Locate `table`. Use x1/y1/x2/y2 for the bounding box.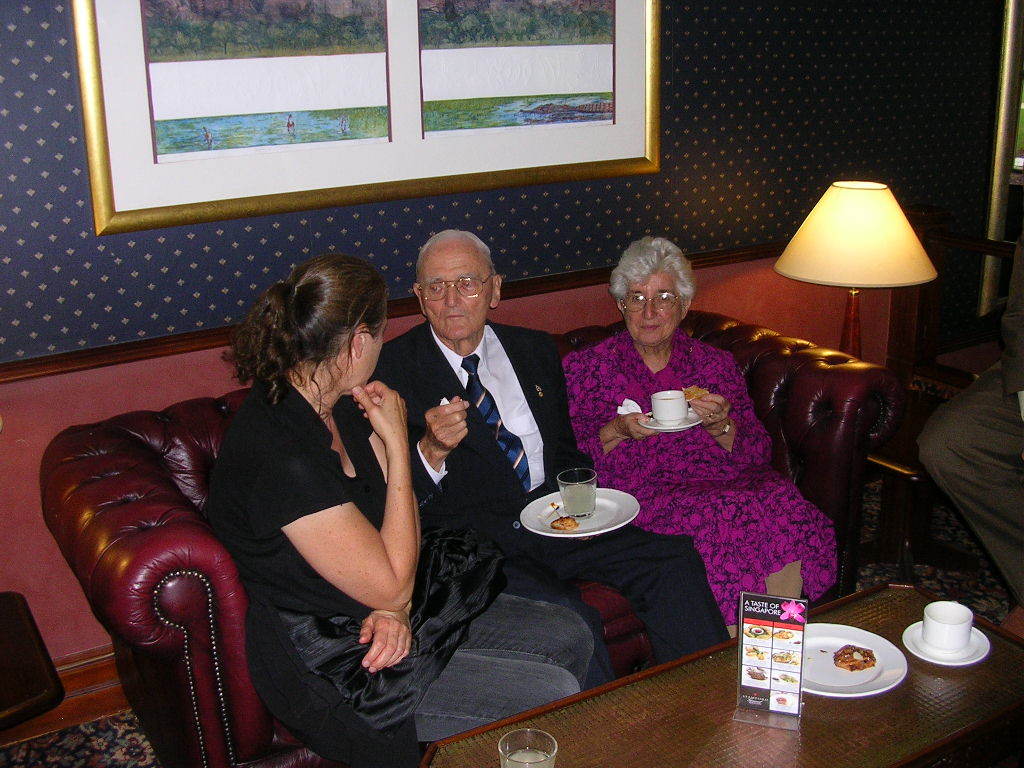
421/569/1022/767.
